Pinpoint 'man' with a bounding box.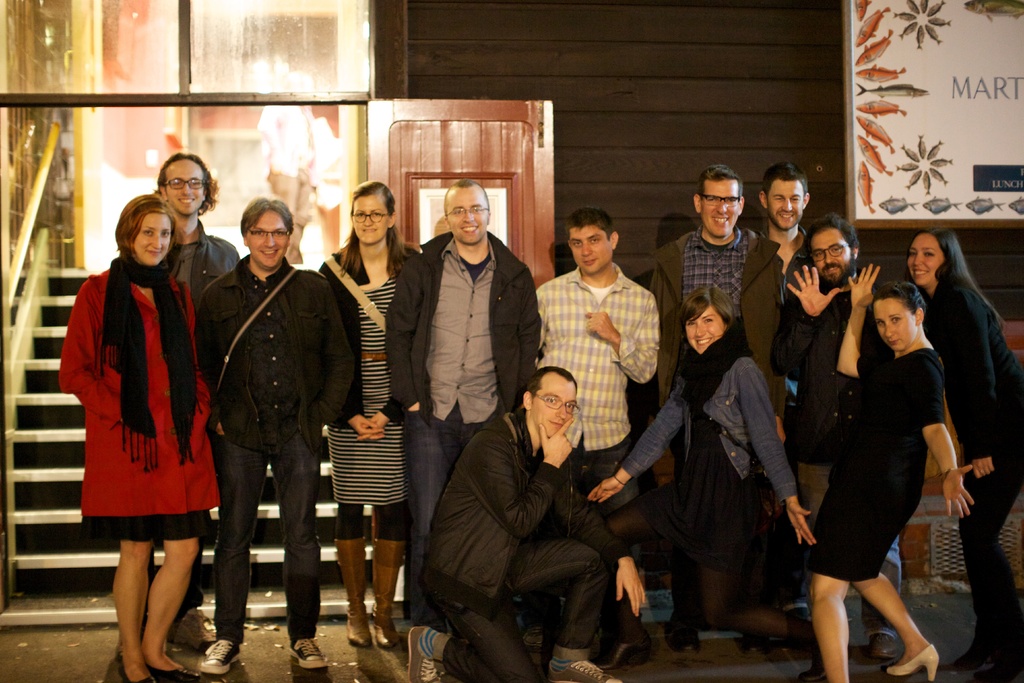
(531,209,665,582).
